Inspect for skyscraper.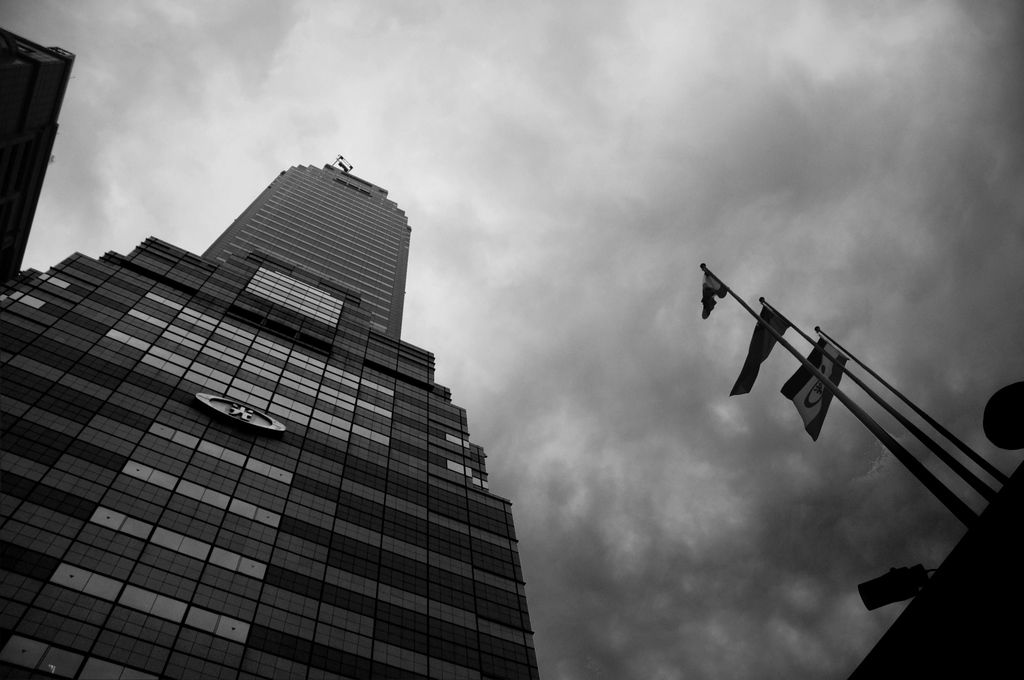
Inspection: [left=34, top=134, right=607, bottom=679].
